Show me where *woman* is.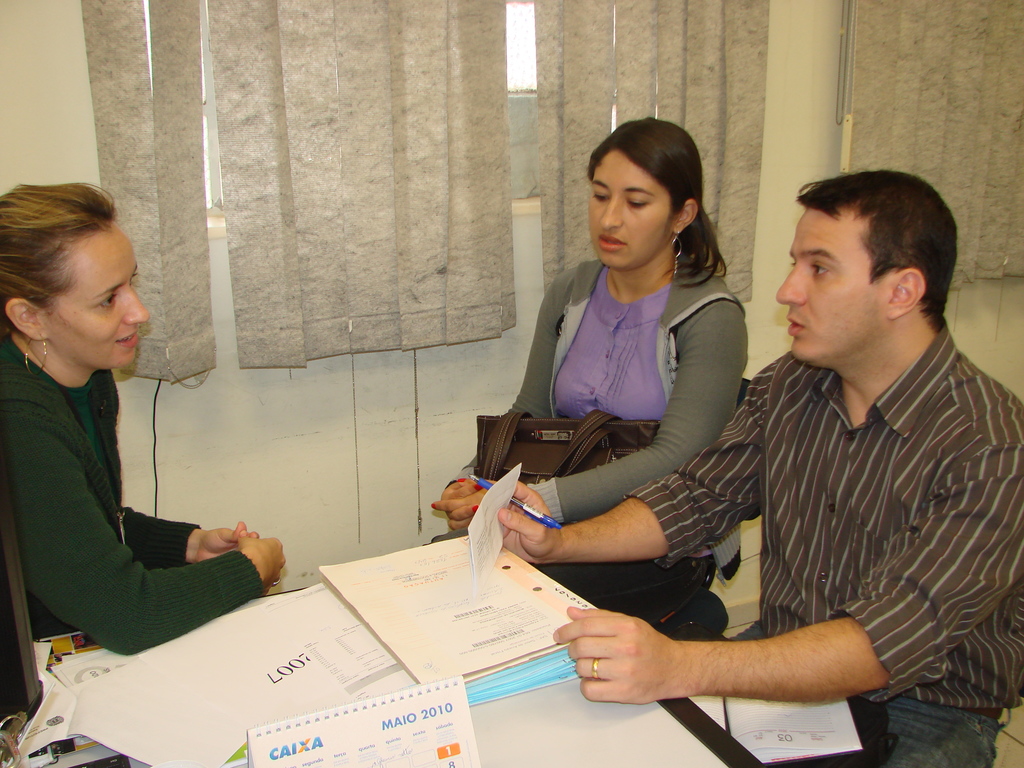
*woman* is at (x1=0, y1=173, x2=292, y2=651).
